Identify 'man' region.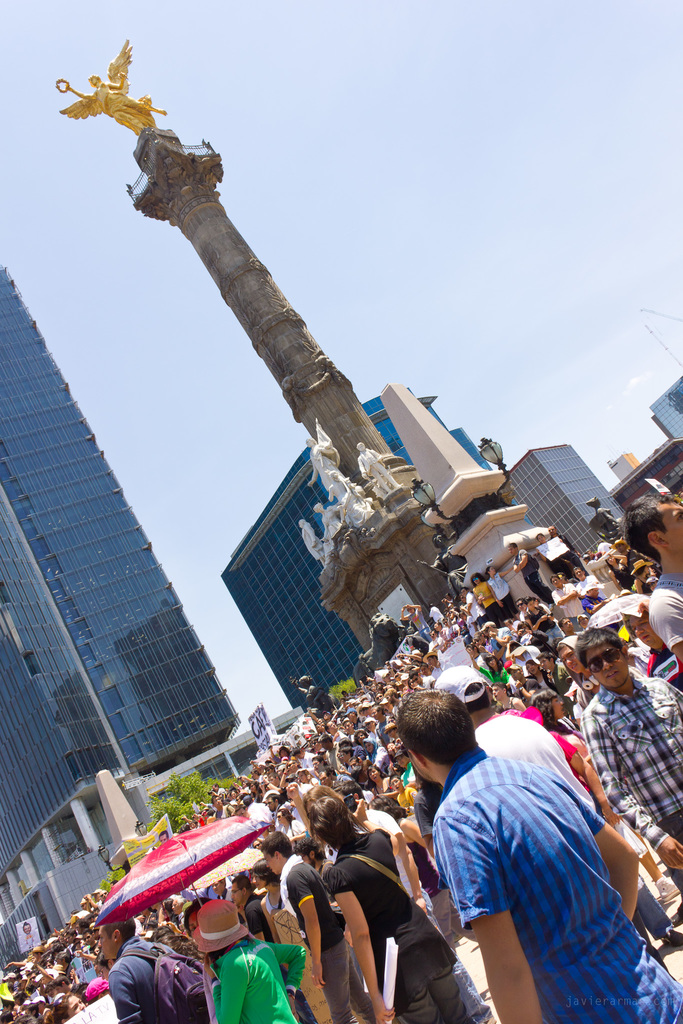
Region: BBox(86, 900, 213, 1023).
